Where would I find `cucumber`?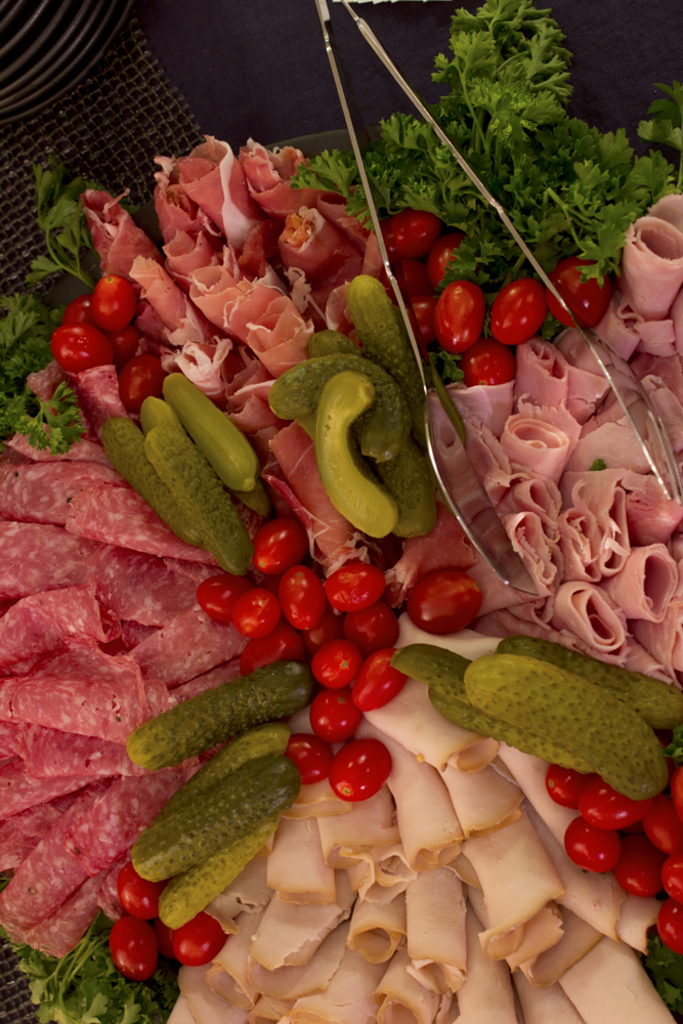
At l=142, t=392, r=186, b=434.
